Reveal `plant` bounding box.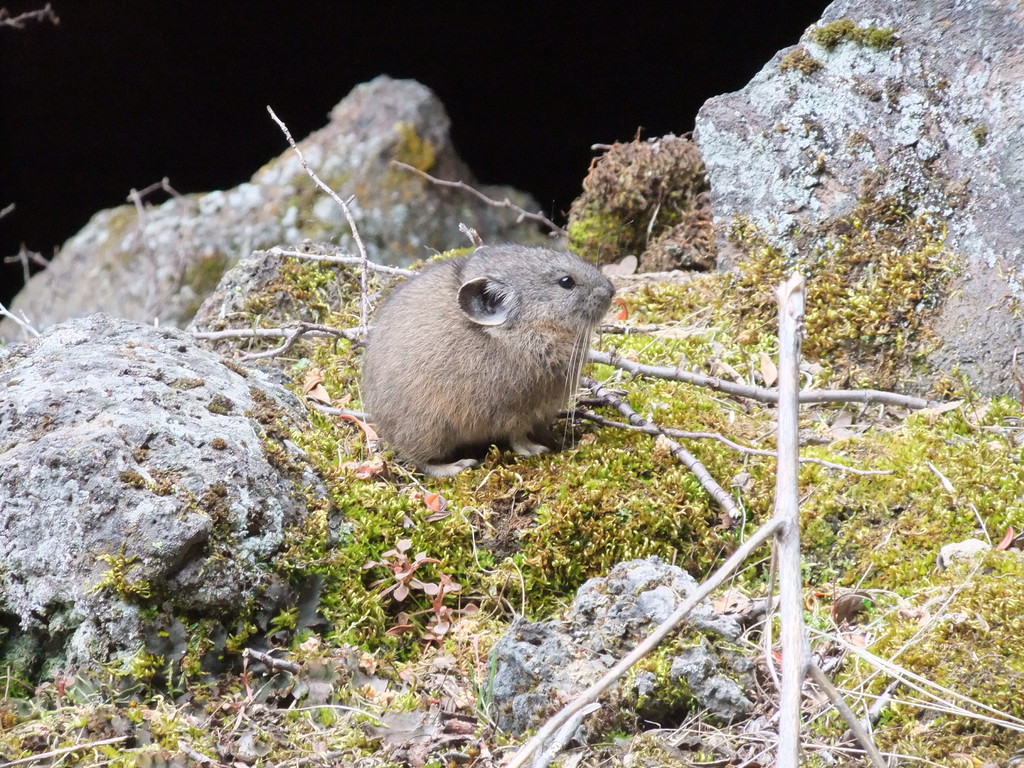
Revealed: [783,46,816,77].
